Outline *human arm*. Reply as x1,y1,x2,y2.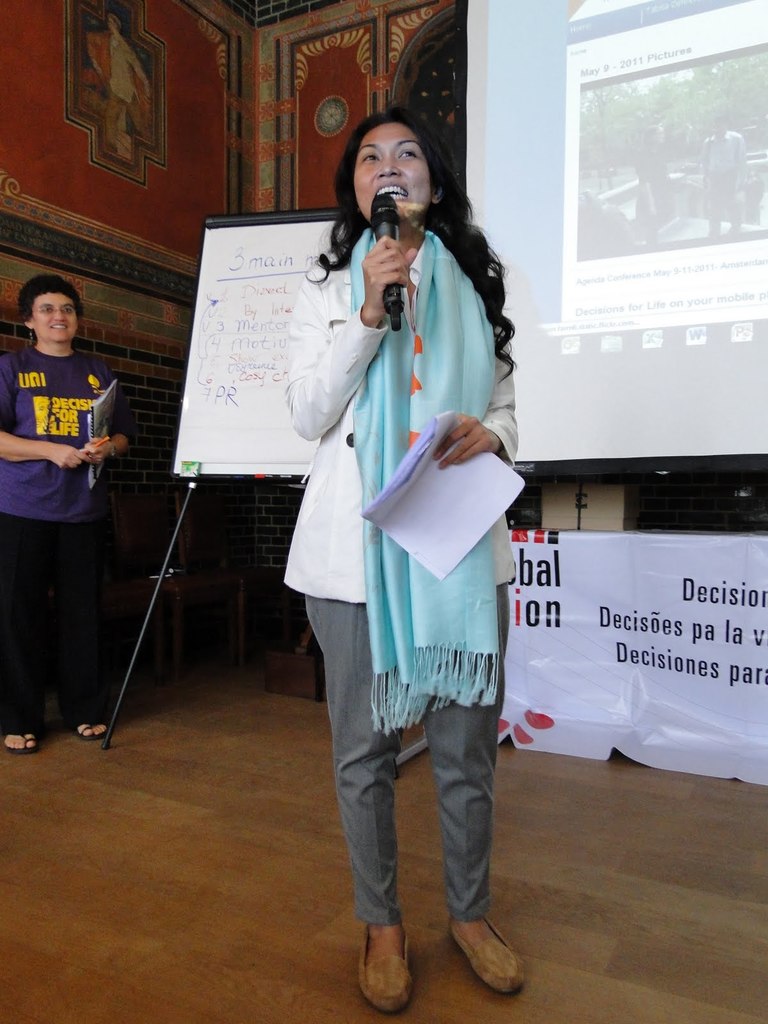
284,246,420,438.
